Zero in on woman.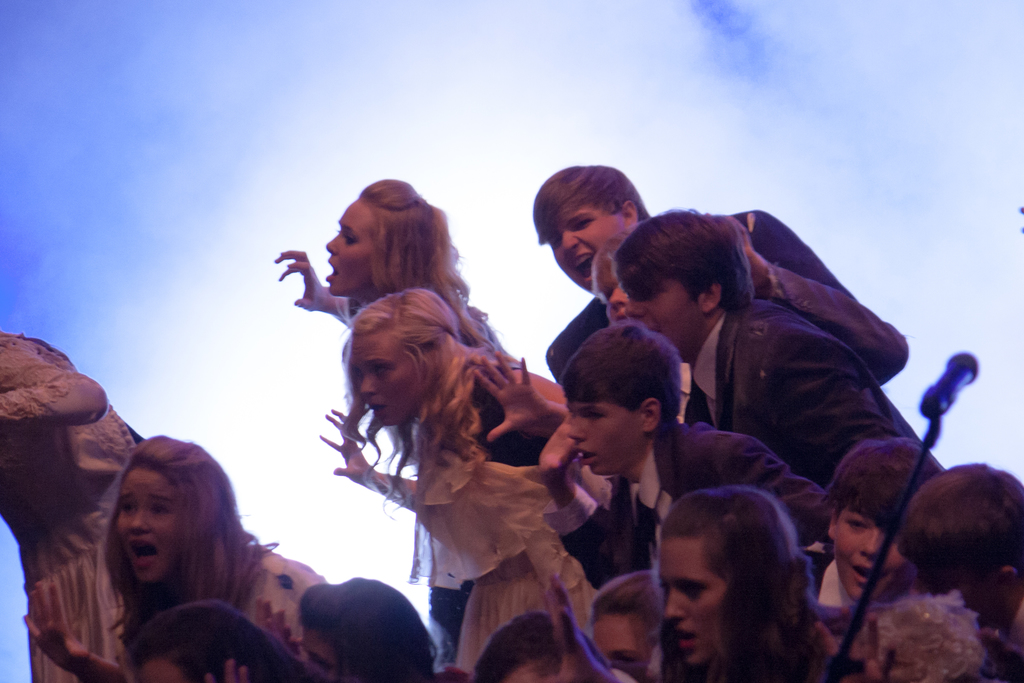
Zeroed in: <bbox>610, 477, 871, 682</bbox>.
